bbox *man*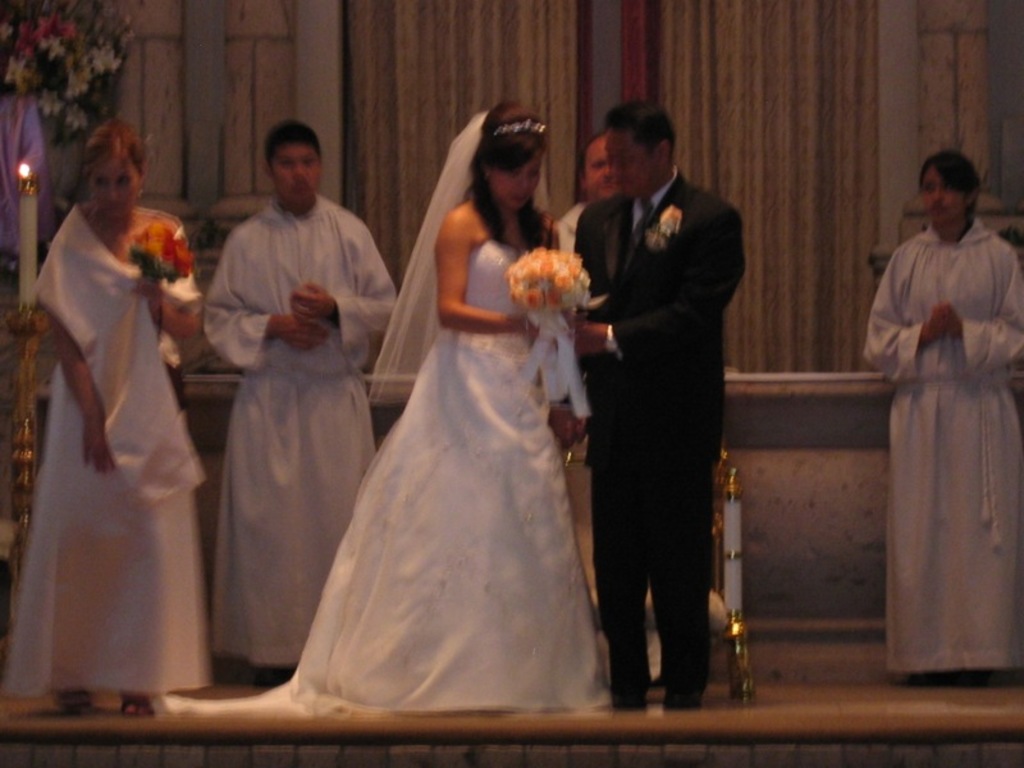
region(559, 87, 755, 727)
